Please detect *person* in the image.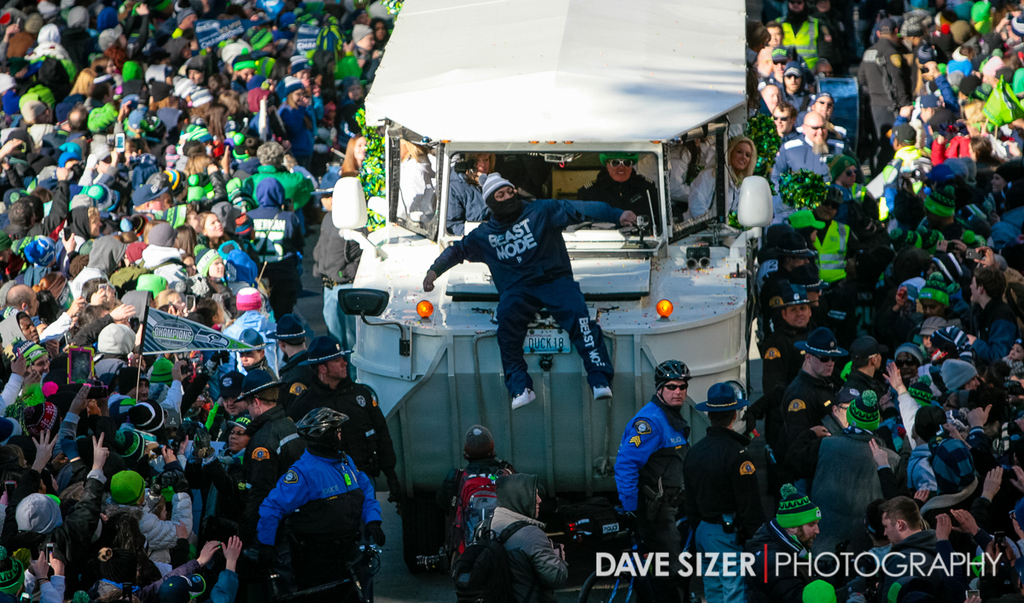
(444,146,614,482).
